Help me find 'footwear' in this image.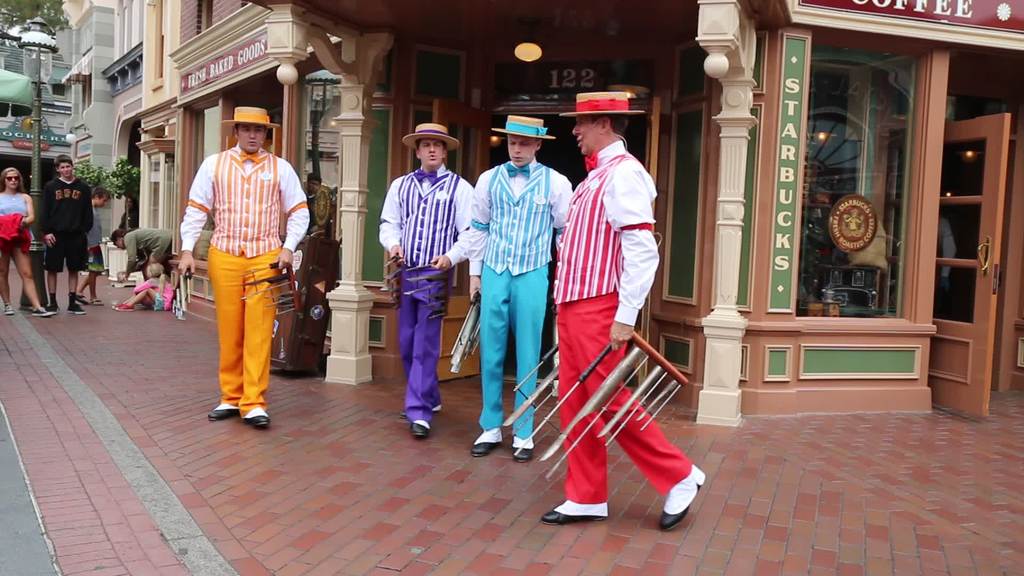
Found it: [512, 438, 532, 461].
